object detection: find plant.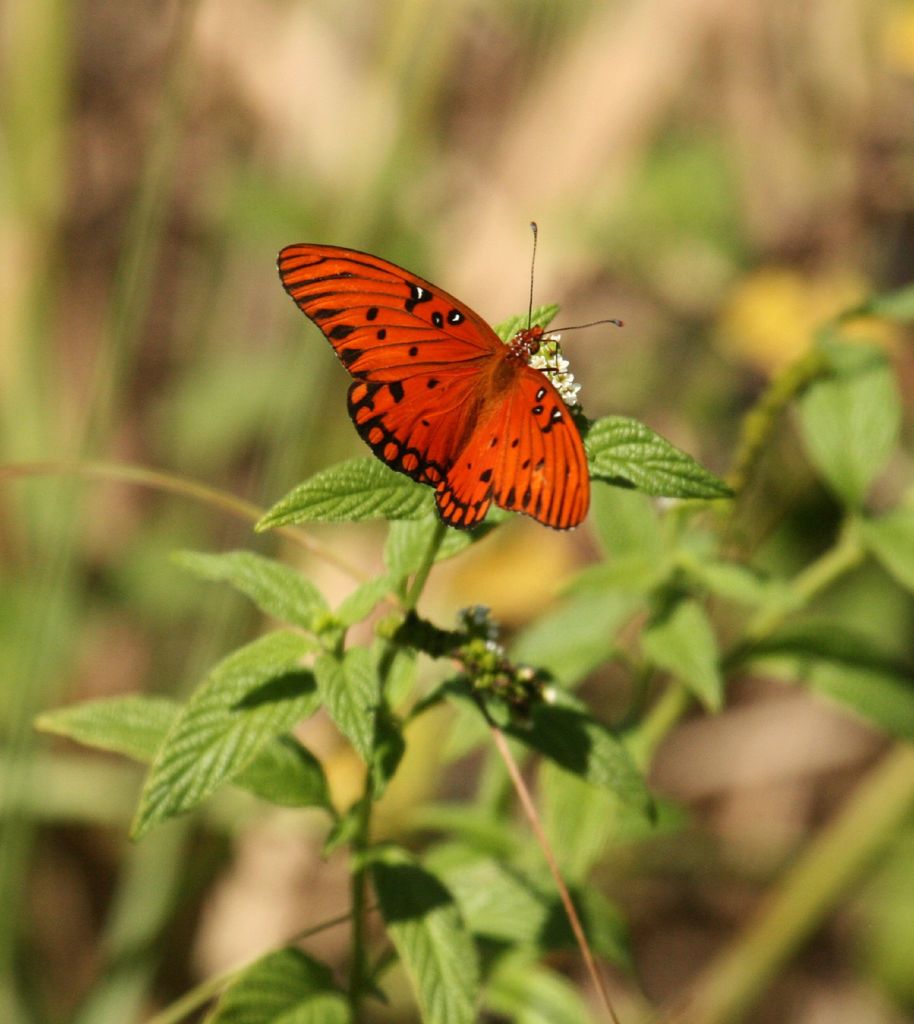
[x1=8, y1=292, x2=913, y2=1023].
